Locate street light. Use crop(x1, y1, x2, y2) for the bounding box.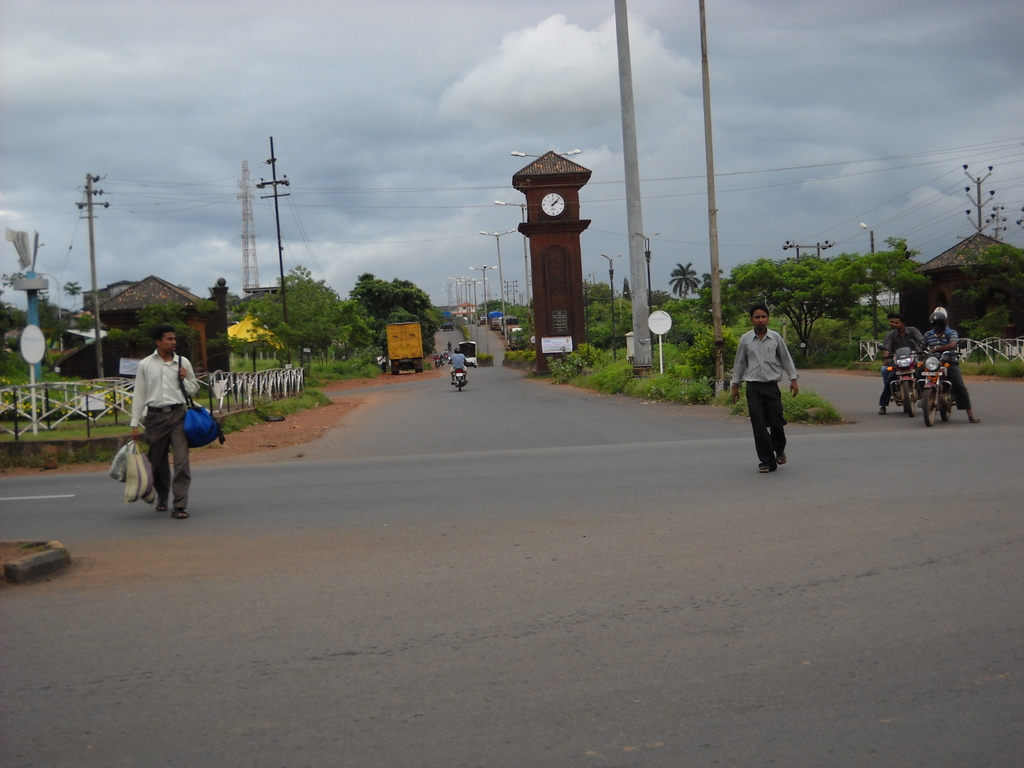
crop(509, 150, 579, 159).
